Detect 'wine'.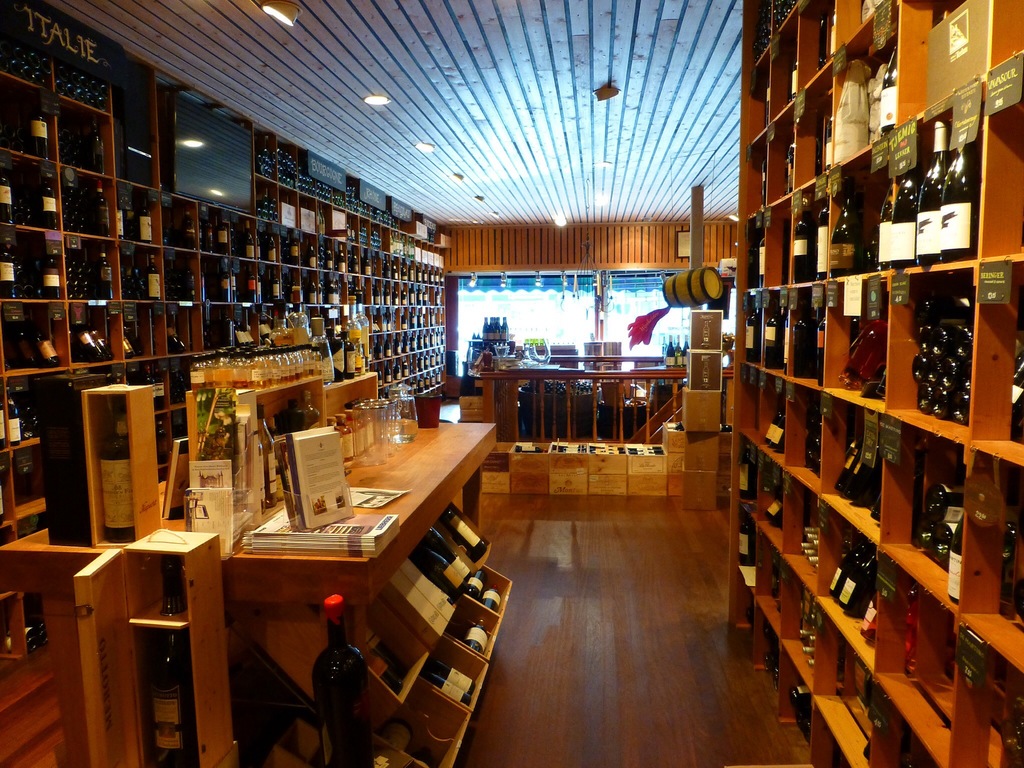
Detected at region(381, 720, 417, 742).
